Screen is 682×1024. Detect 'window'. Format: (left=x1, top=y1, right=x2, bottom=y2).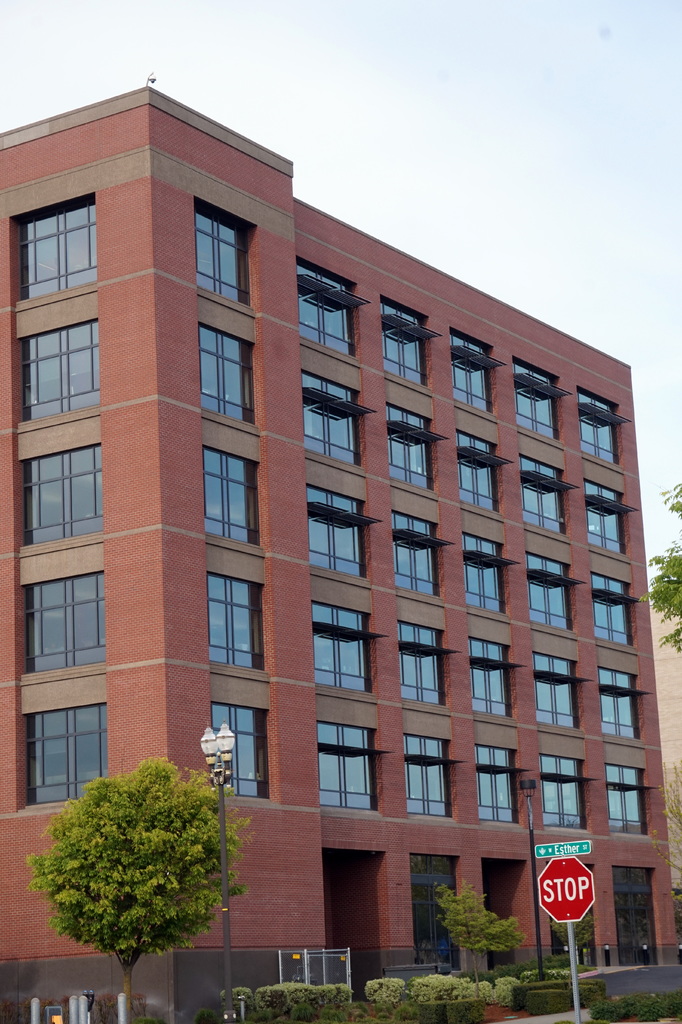
(left=20, top=704, right=89, bottom=801).
